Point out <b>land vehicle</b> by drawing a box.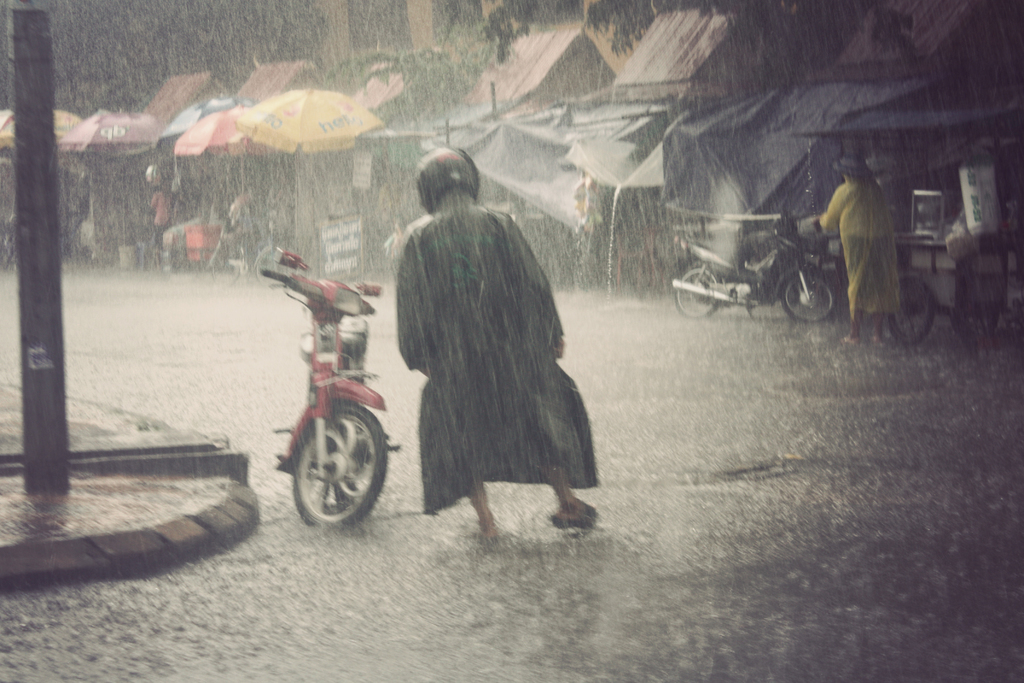
{"x1": 668, "y1": 214, "x2": 836, "y2": 324}.
